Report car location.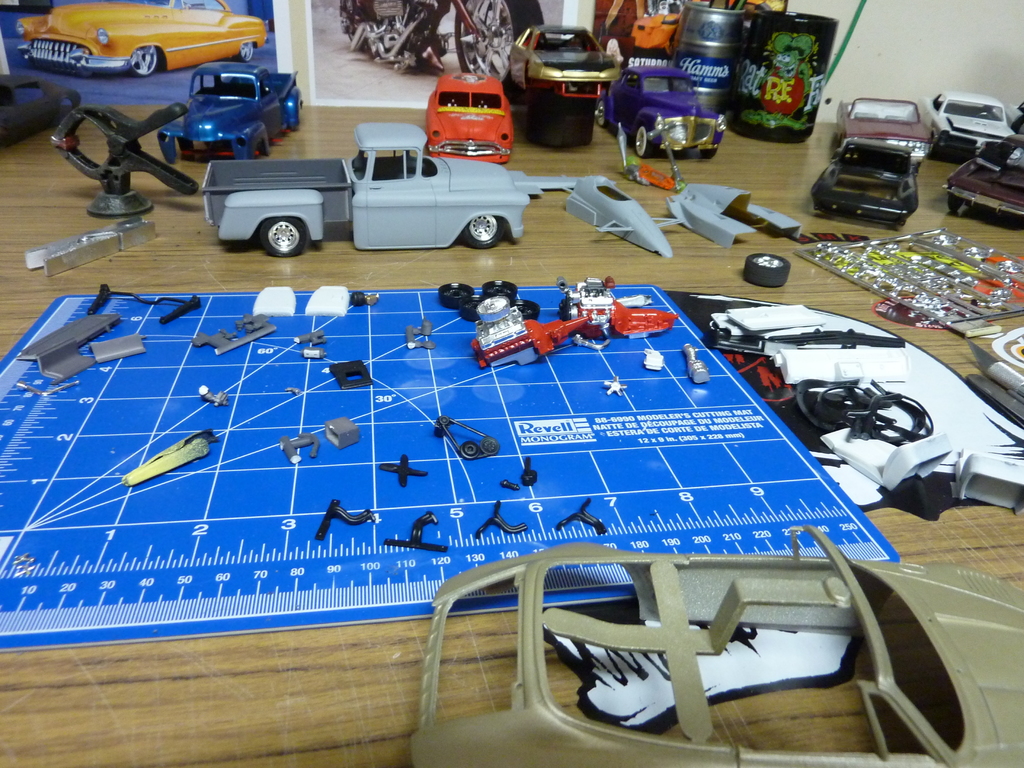
Report: locate(927, 93, 1013, 160).
